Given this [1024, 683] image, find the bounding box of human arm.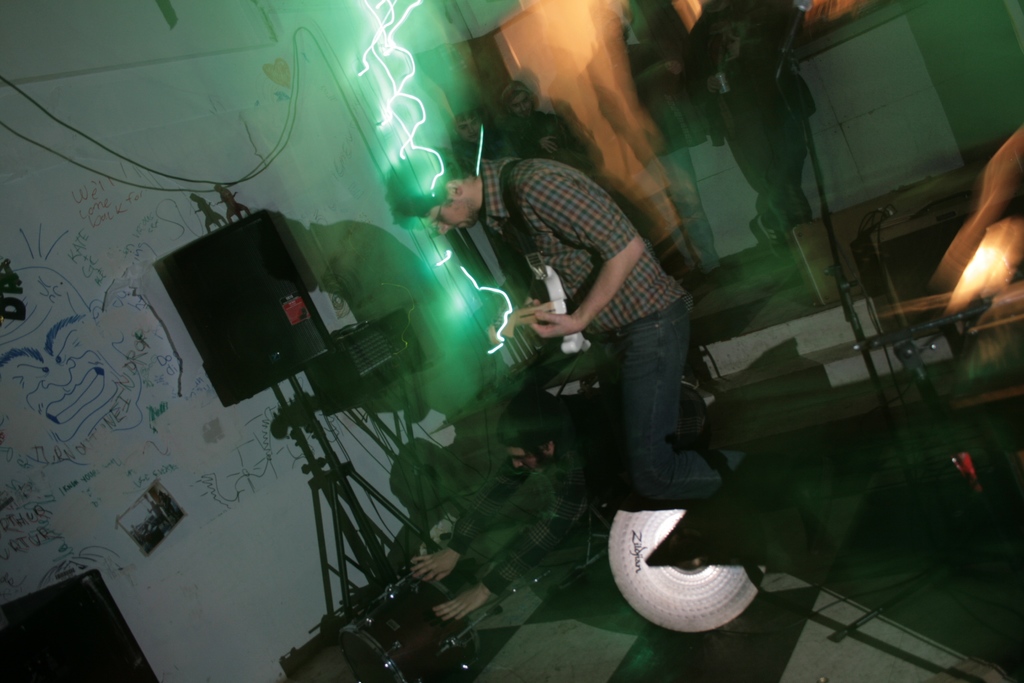
left=529, top=167, right=648, bottom=336.
